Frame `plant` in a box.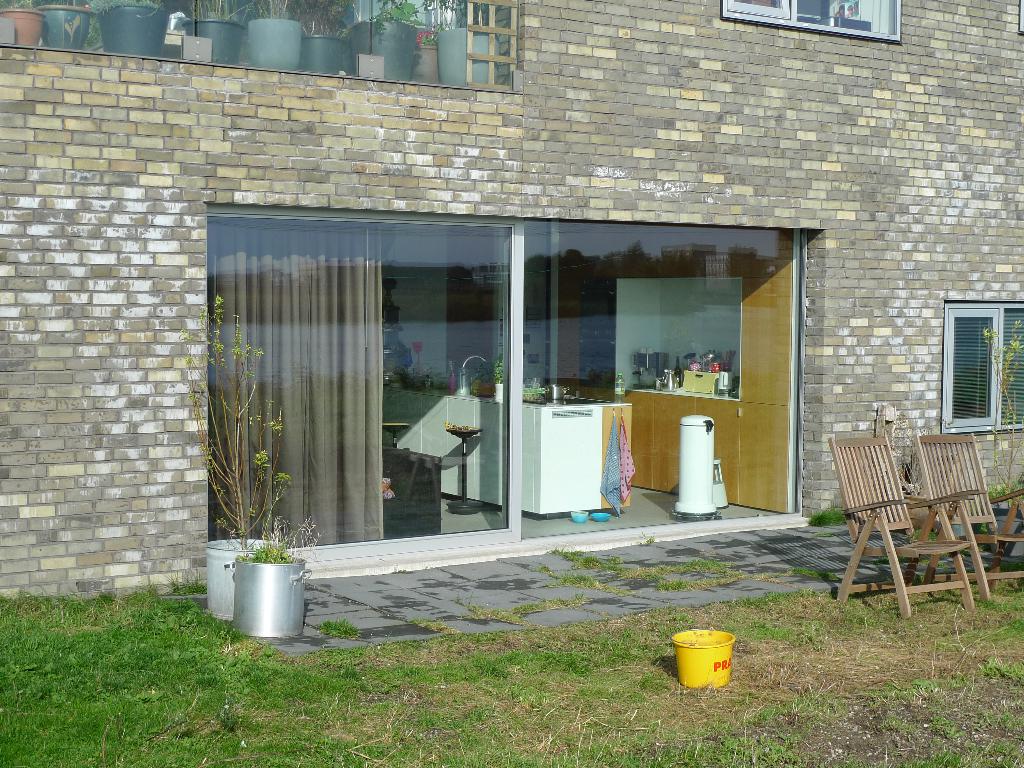
bbox=[643, 531, 655, 542].
